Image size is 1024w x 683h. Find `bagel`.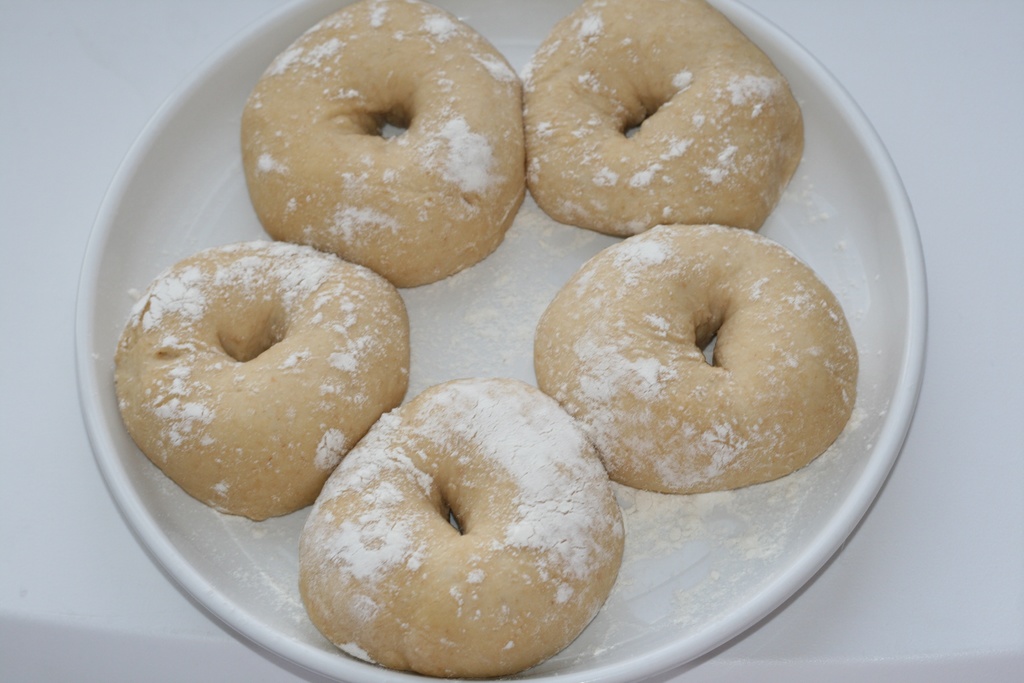
[left=532, top=225, right=857, bottom=497].
